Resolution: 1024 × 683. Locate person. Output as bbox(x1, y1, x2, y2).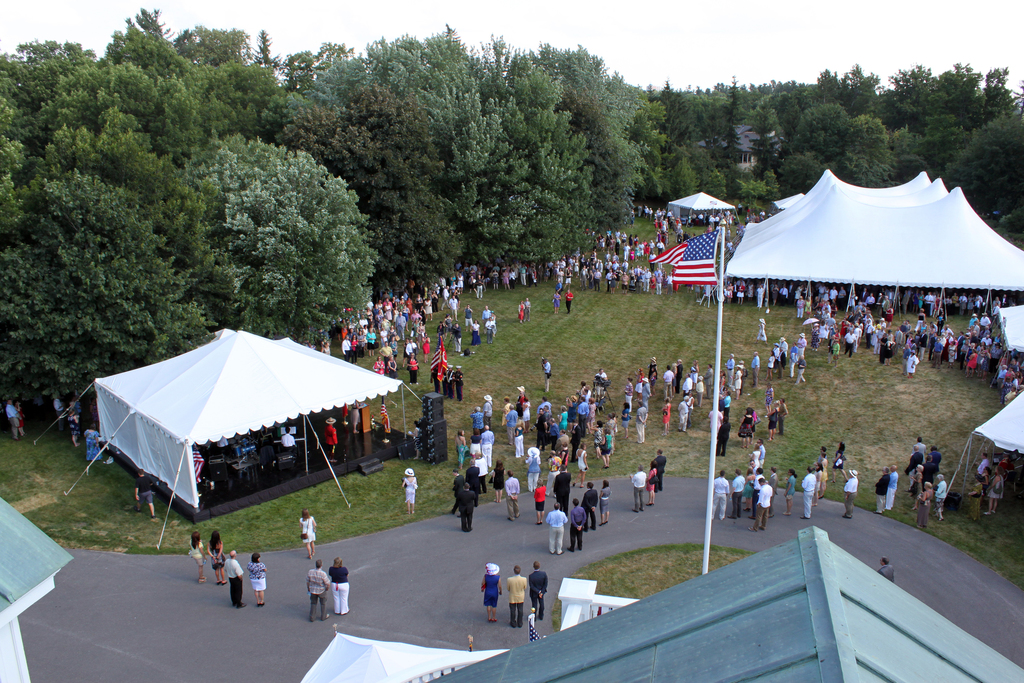
bbox(634, 367, 642, 393).
